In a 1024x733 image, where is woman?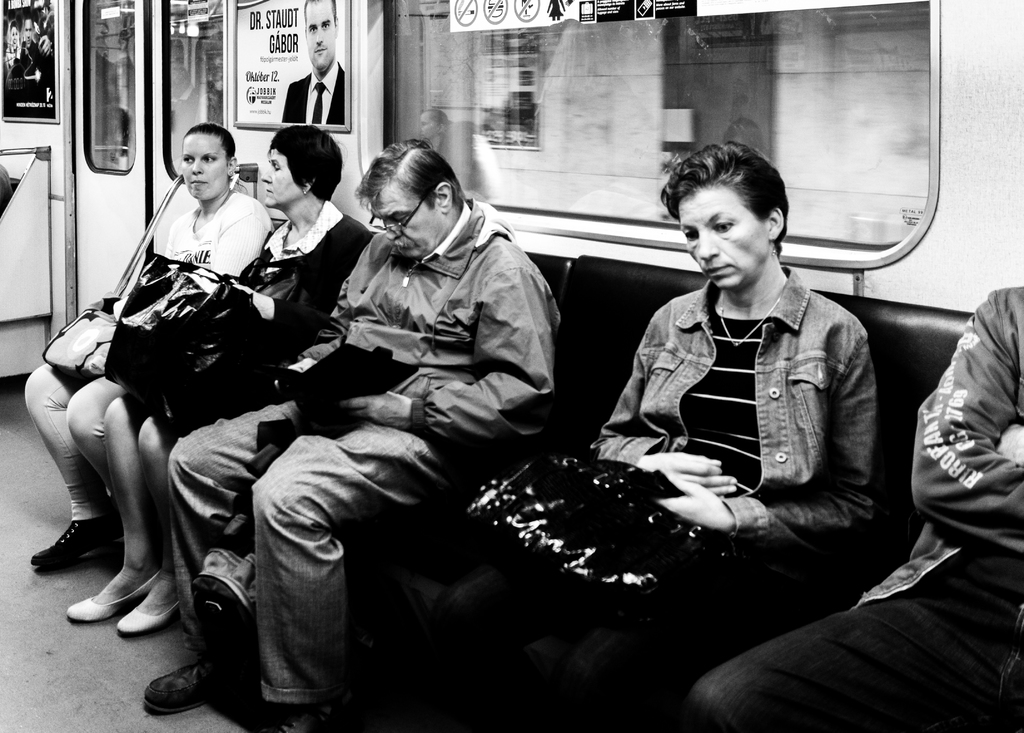
l=64, t=126, r=376, b=636.
